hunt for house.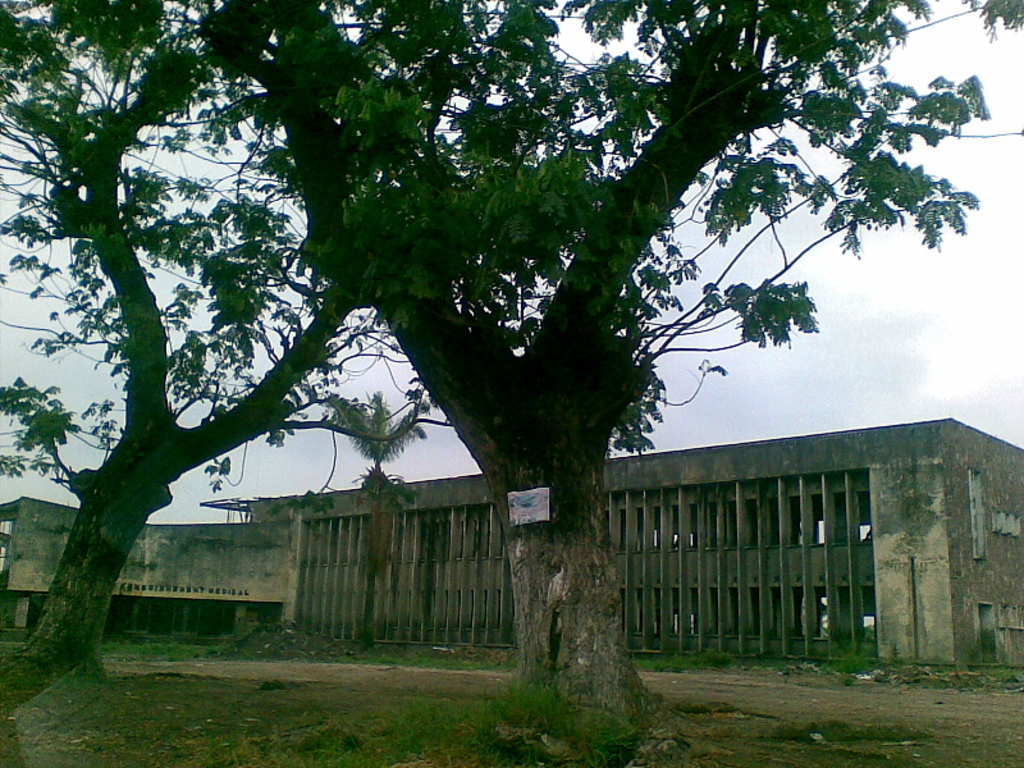
Hunted down at bbox(0, 411, 1023, 669).
